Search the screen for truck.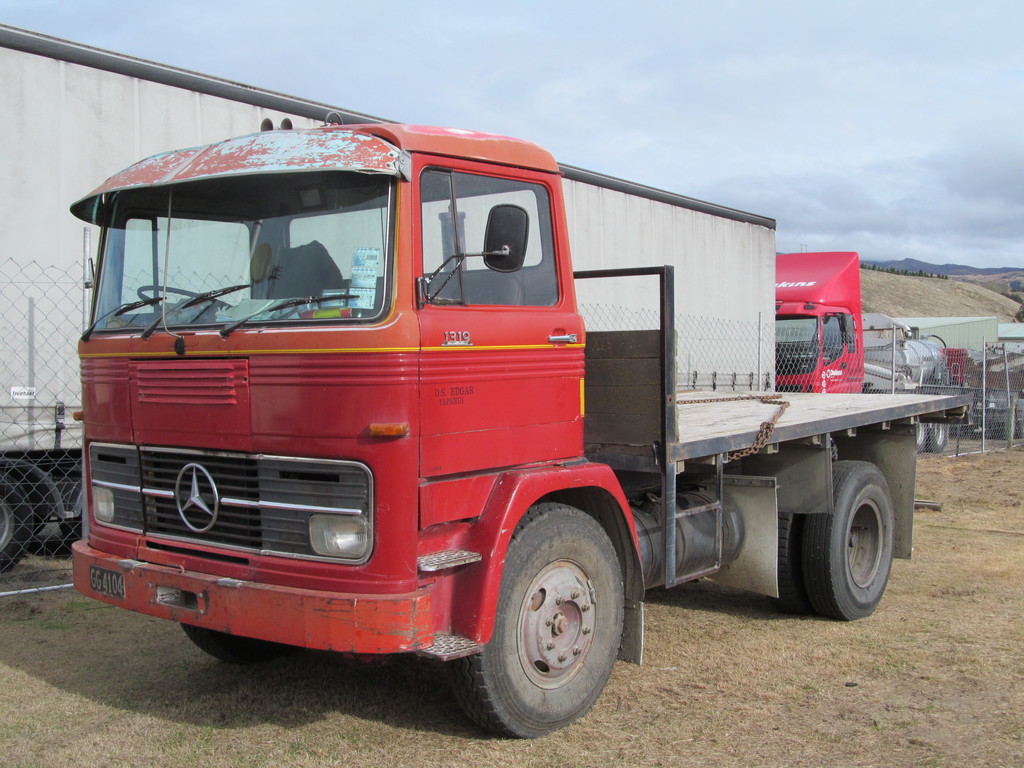
Found at select_region(774, 247, 965, 456).
